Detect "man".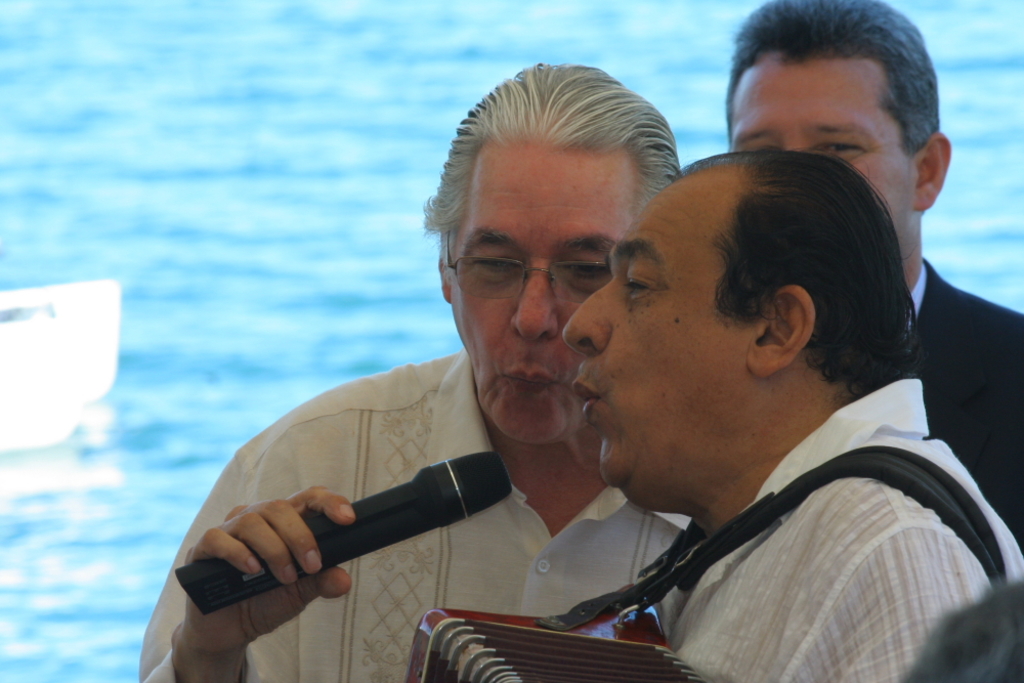
Detected at <box>558,147,1023,682</box>.
